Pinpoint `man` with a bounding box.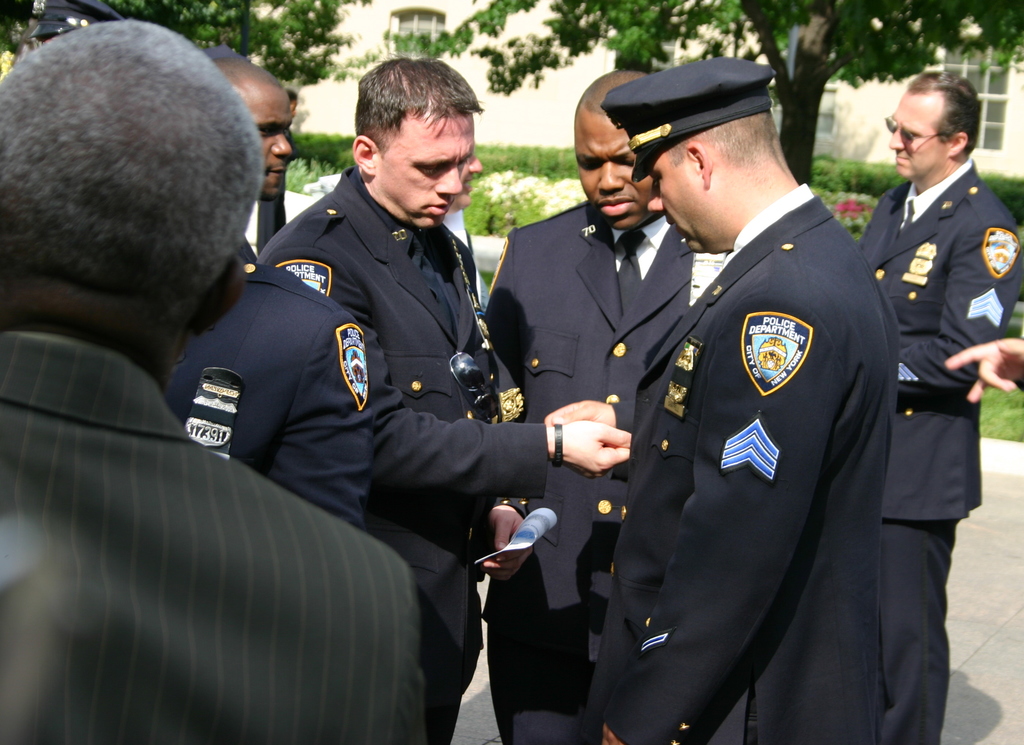
0/15/424/744.
